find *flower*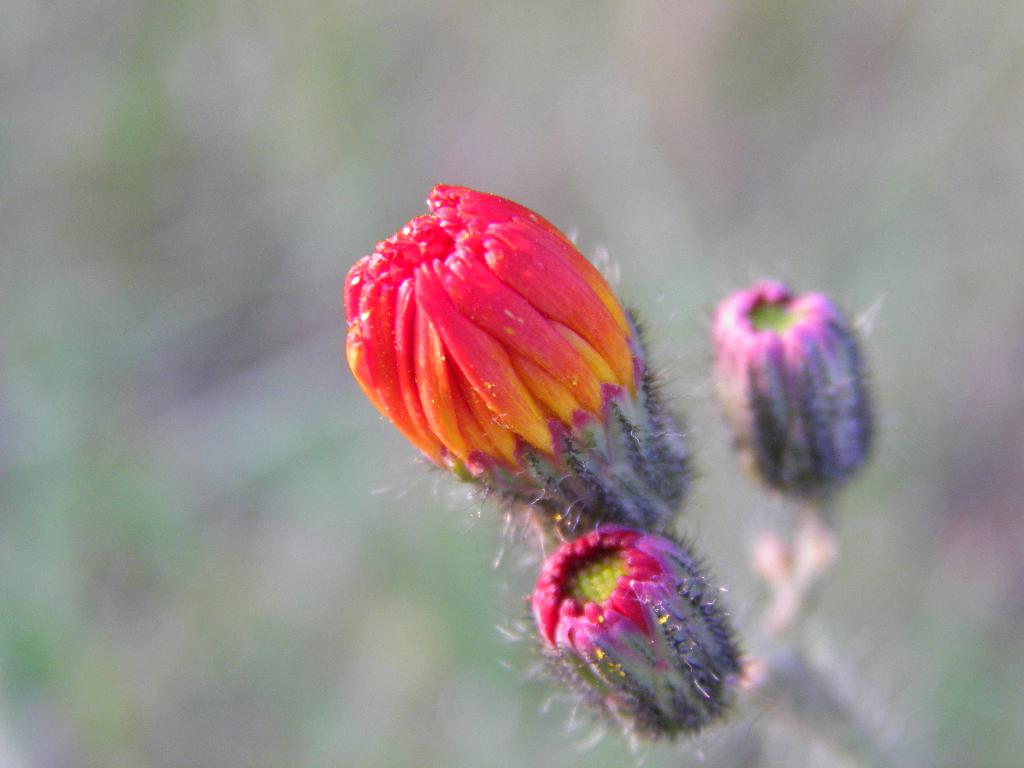
483/524/763/767
